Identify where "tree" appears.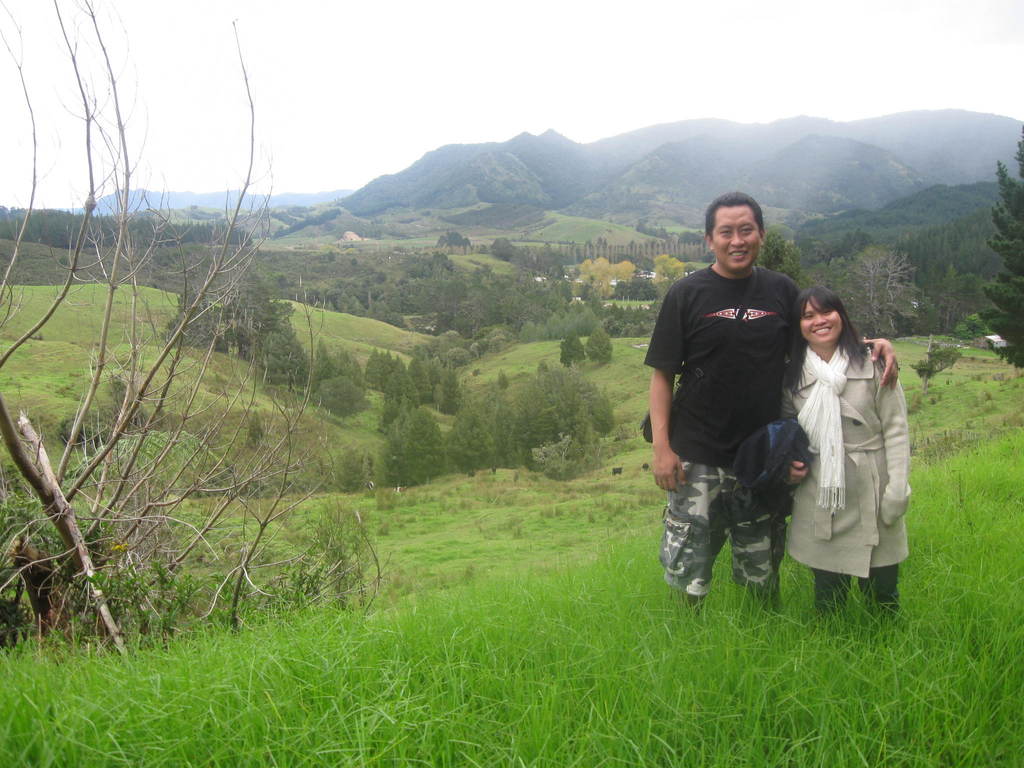
Appears at 970:126:1023:373.
